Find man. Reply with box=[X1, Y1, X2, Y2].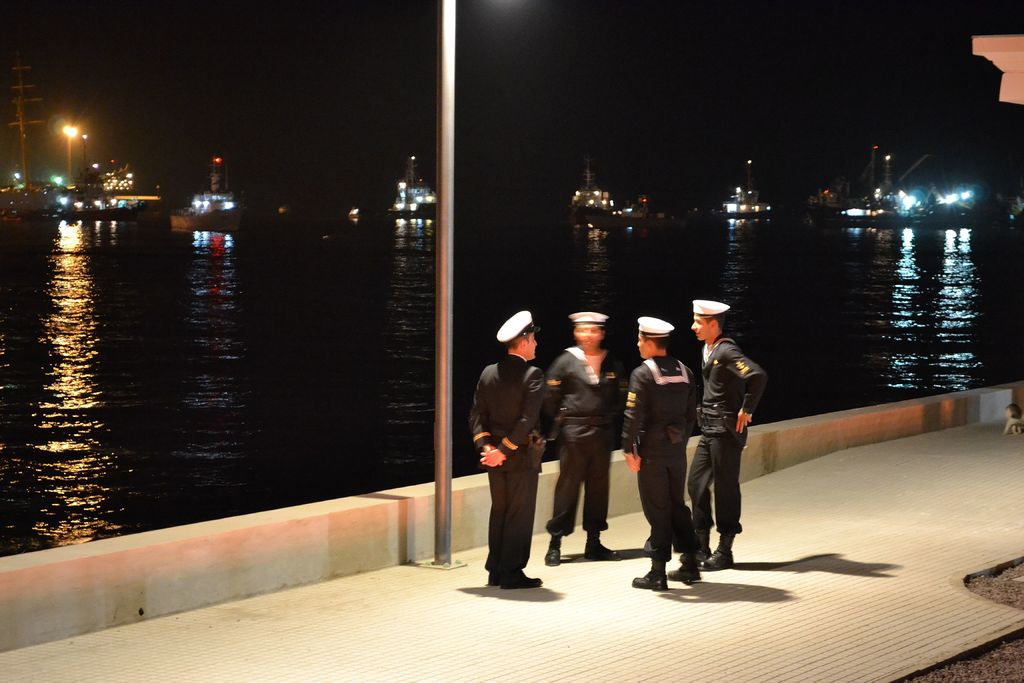
box=[622, 312, 696, 594].
